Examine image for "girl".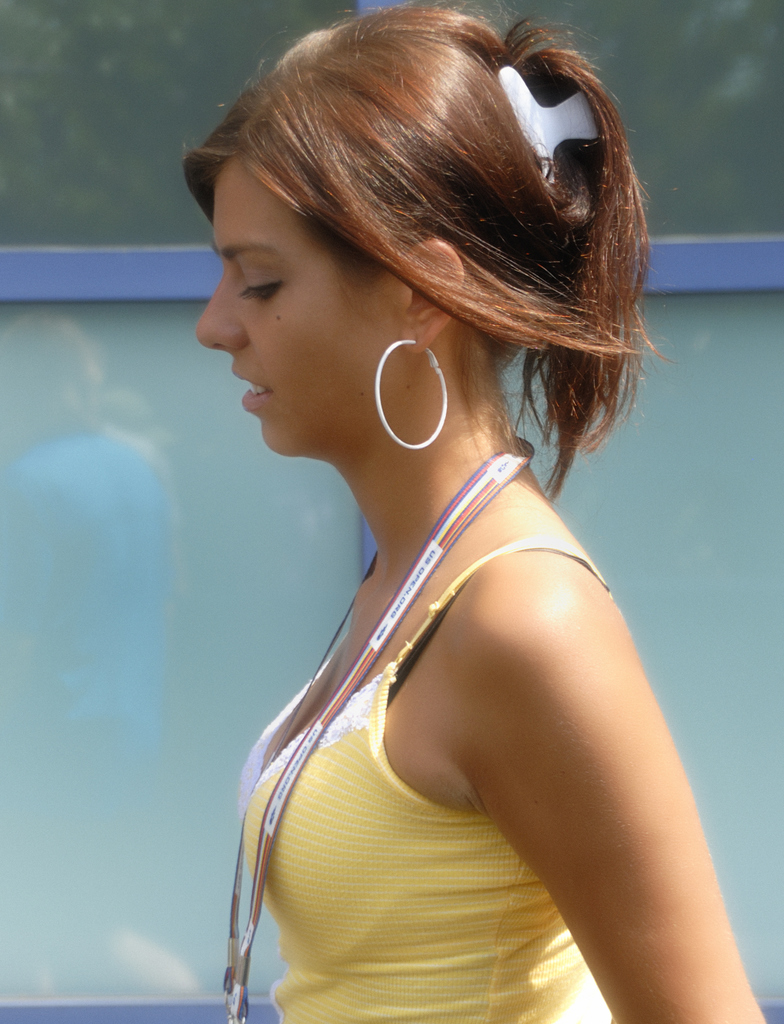
Examination result: <bbox>199, 13, 767, 1022</bbox>.
